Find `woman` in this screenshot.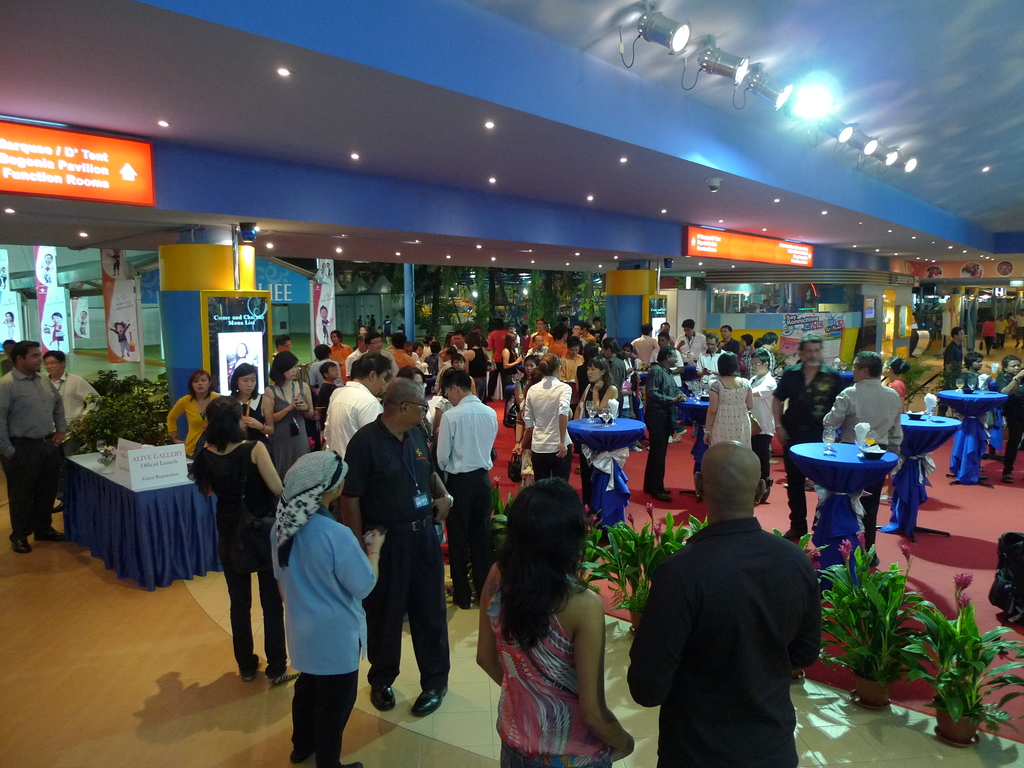
The bounding box for `woman` is rect(262, 350, 313, 481).
